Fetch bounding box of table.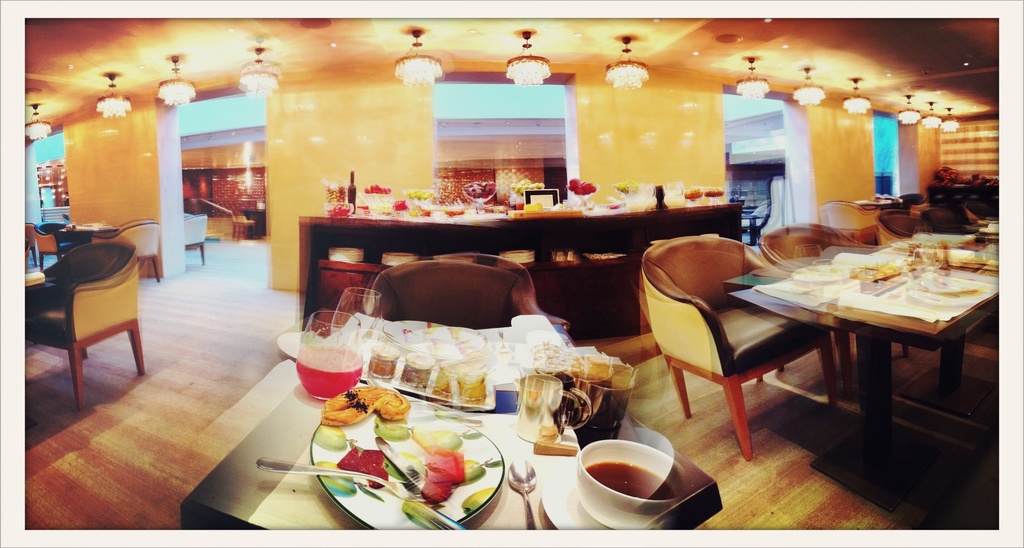
Bbox: 728,246,998,508.
